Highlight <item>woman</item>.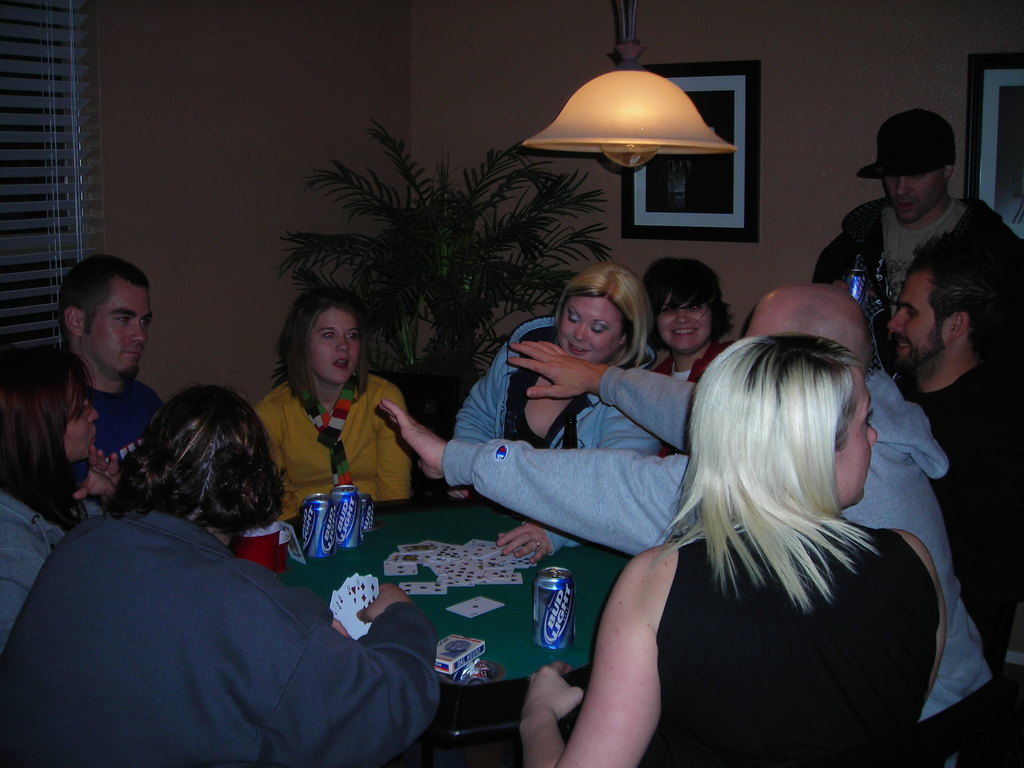
Highlighted region: region(592, 280, 947, 767).
